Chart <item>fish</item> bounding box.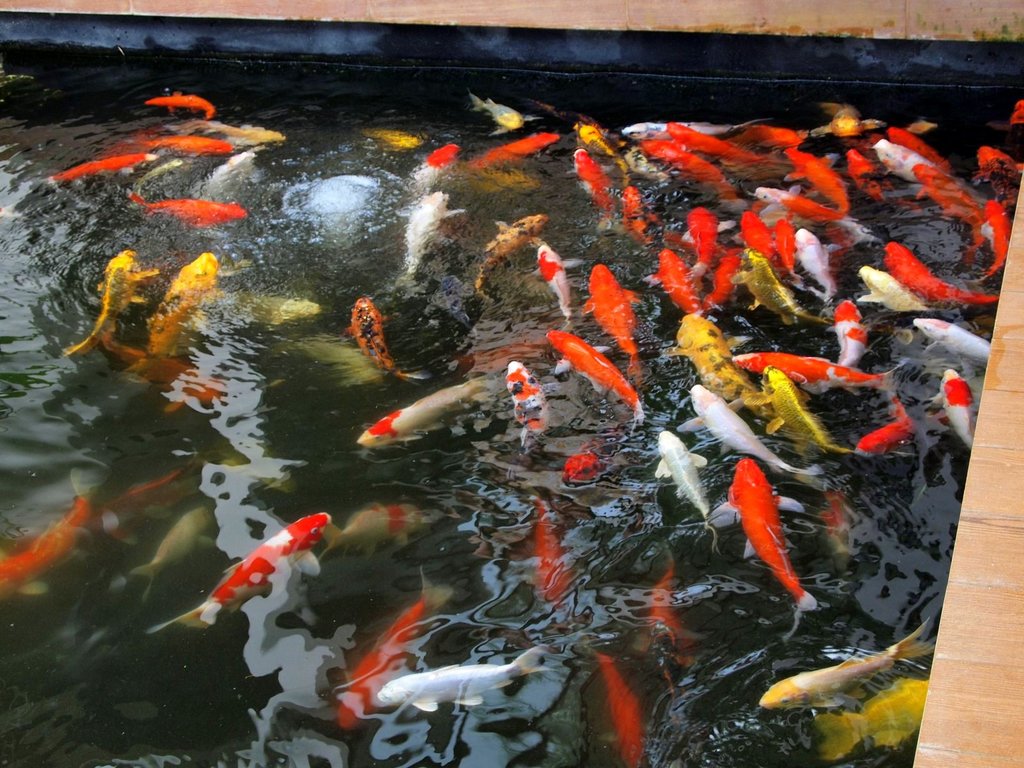
Charted: bbox=(132, 254, 216, 368).
